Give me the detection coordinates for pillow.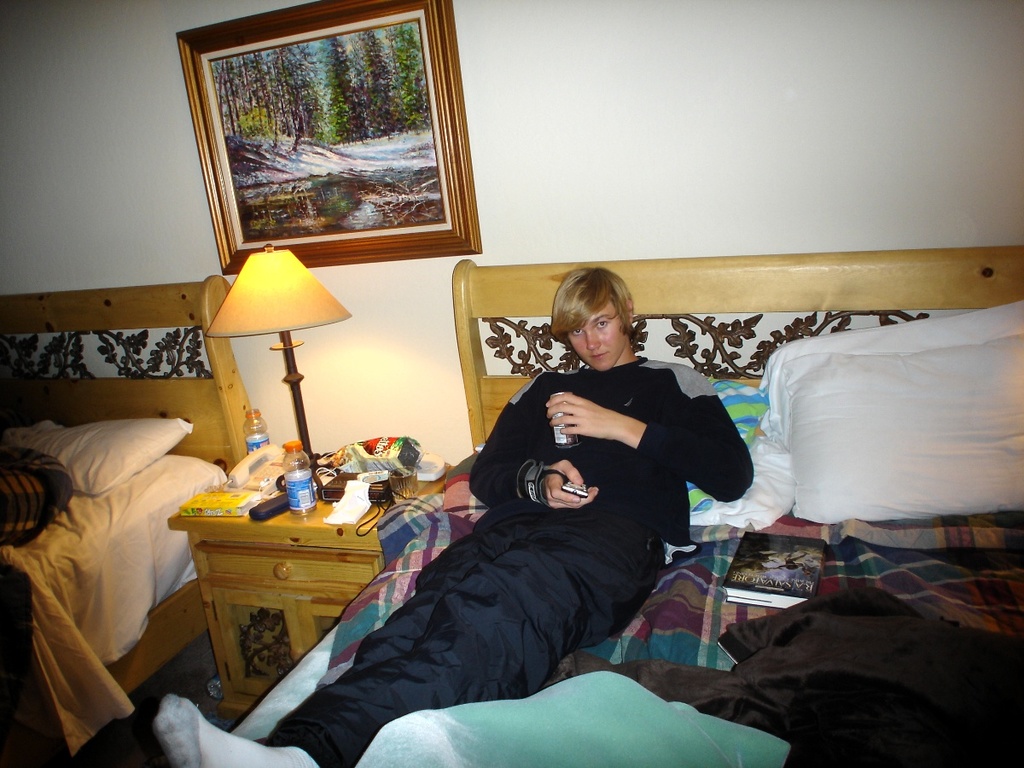
bbox(707, 370, 794, 539).
